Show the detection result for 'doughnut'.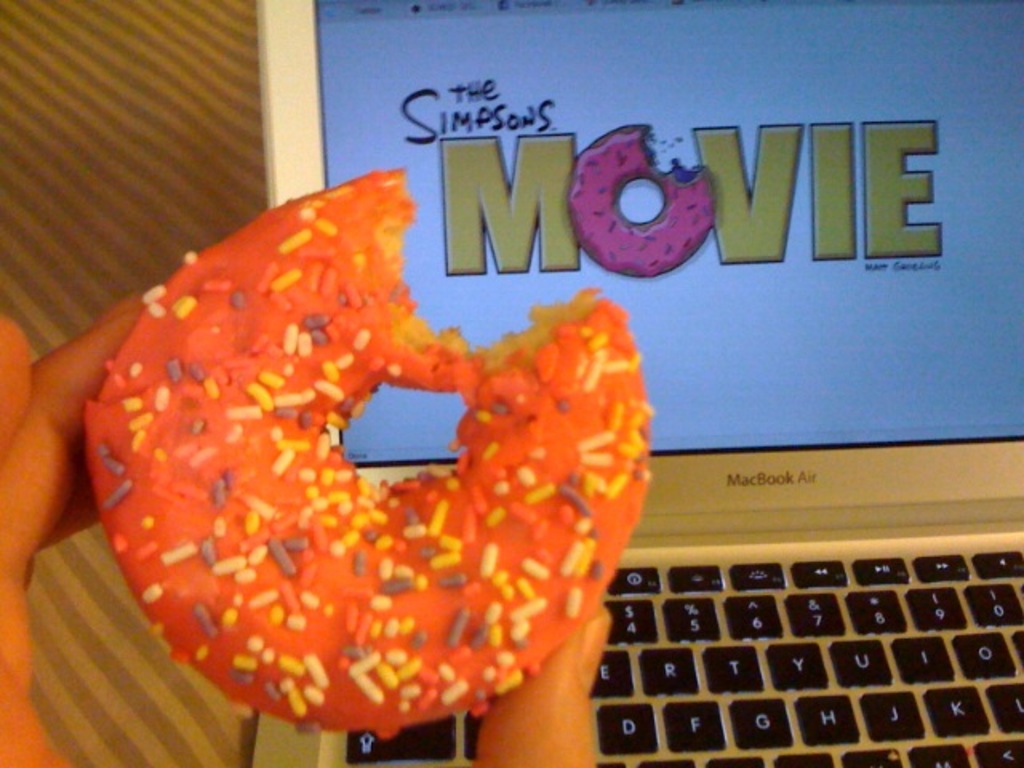
l=90, t=165, r=653, b=733.
